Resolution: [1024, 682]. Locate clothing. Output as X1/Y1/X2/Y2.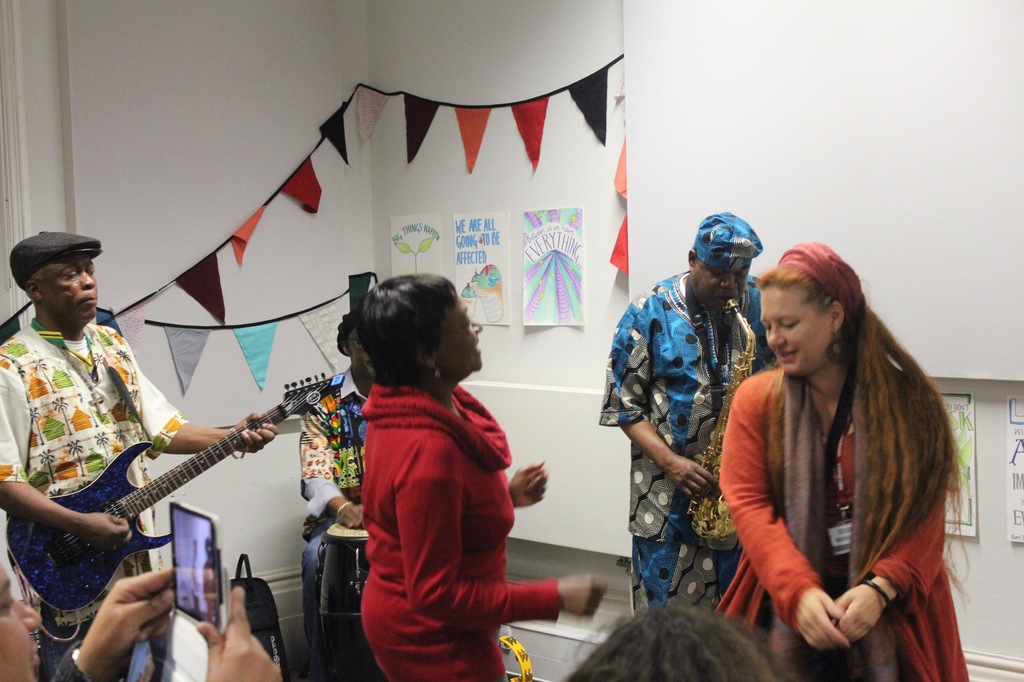
0/312/186/681.
